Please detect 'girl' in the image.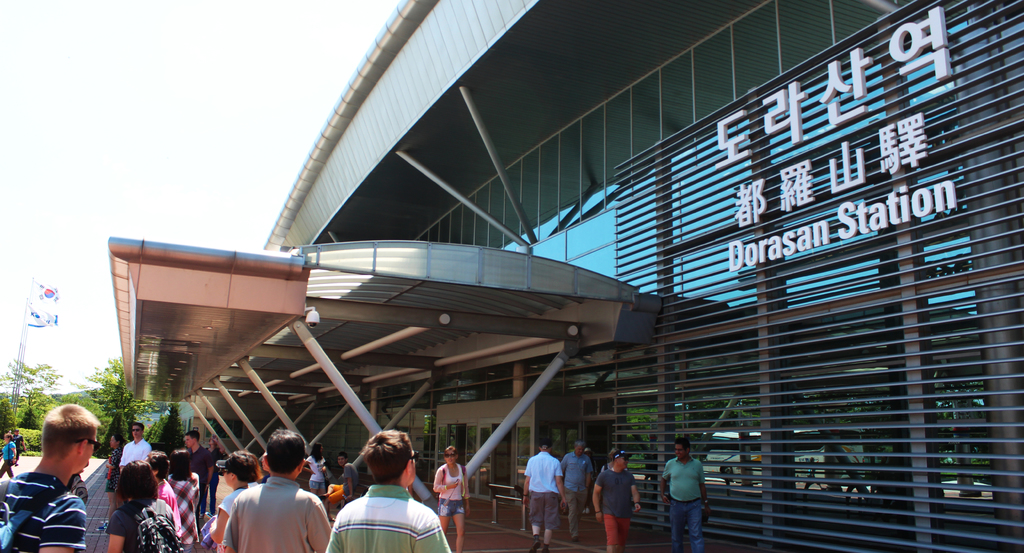
{"x1": 432, "y1": 449, "x2": 465, "y2": 552}.
